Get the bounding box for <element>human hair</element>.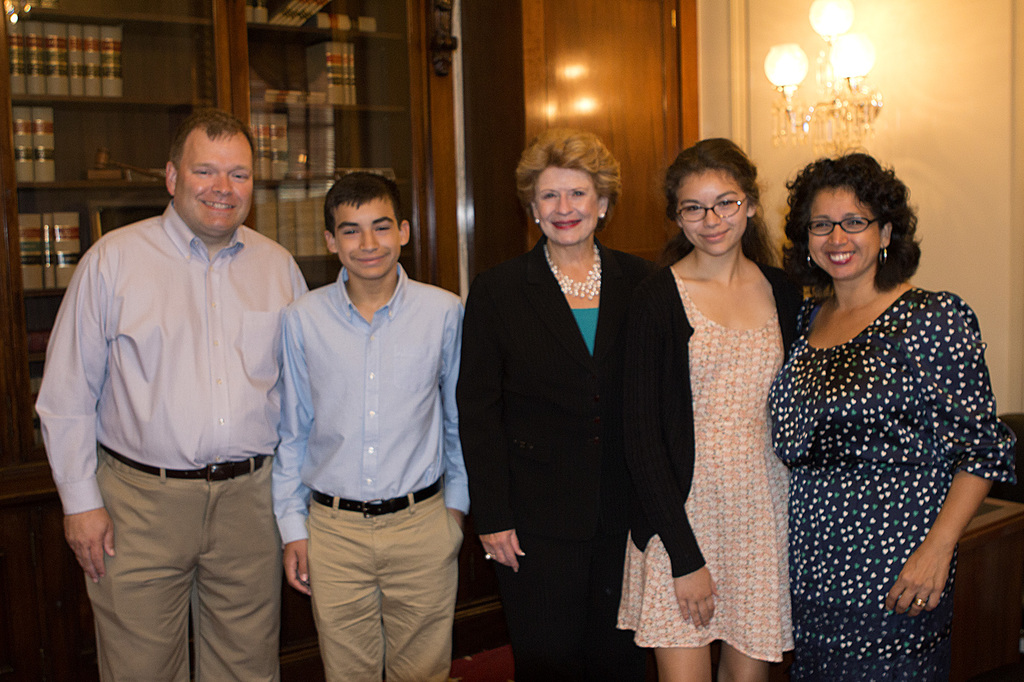
left=515, top=129, right=626, bottom=234.
